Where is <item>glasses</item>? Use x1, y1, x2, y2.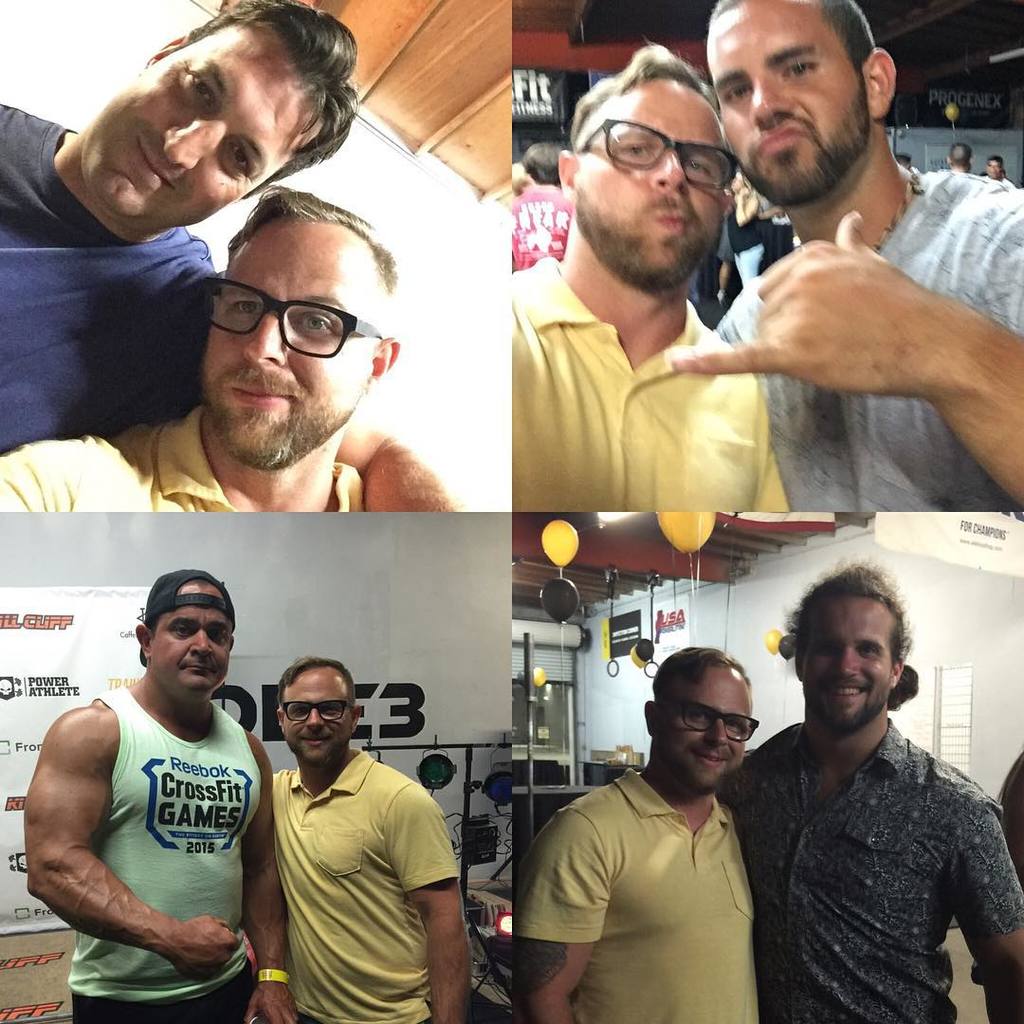
203, 268, 369, 360.
